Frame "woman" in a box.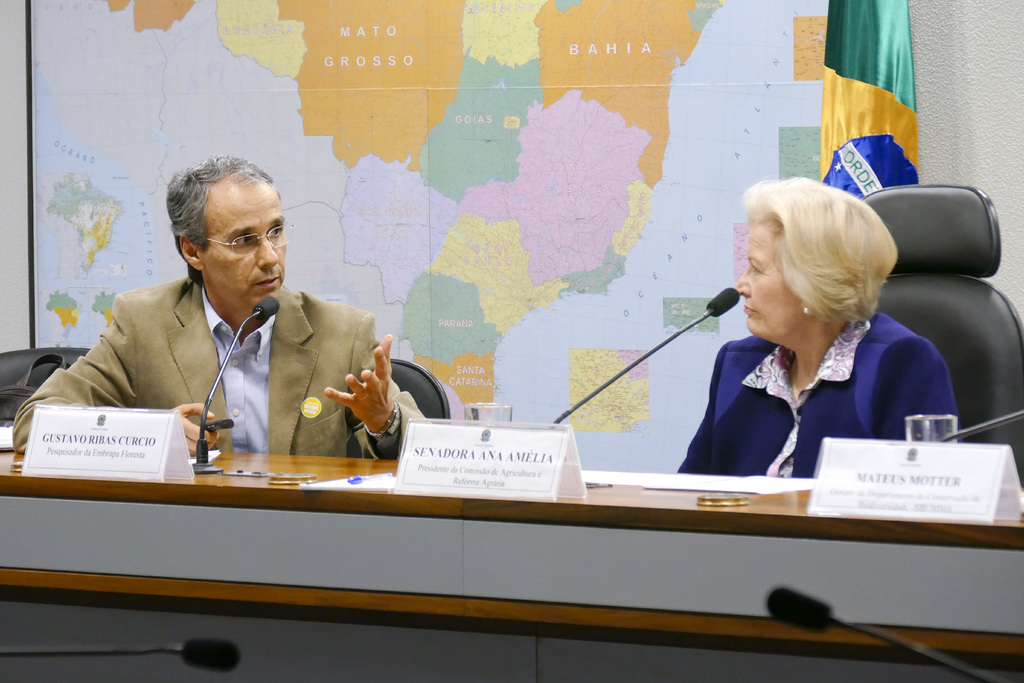
l=159, t=268, r=895, b=645.
